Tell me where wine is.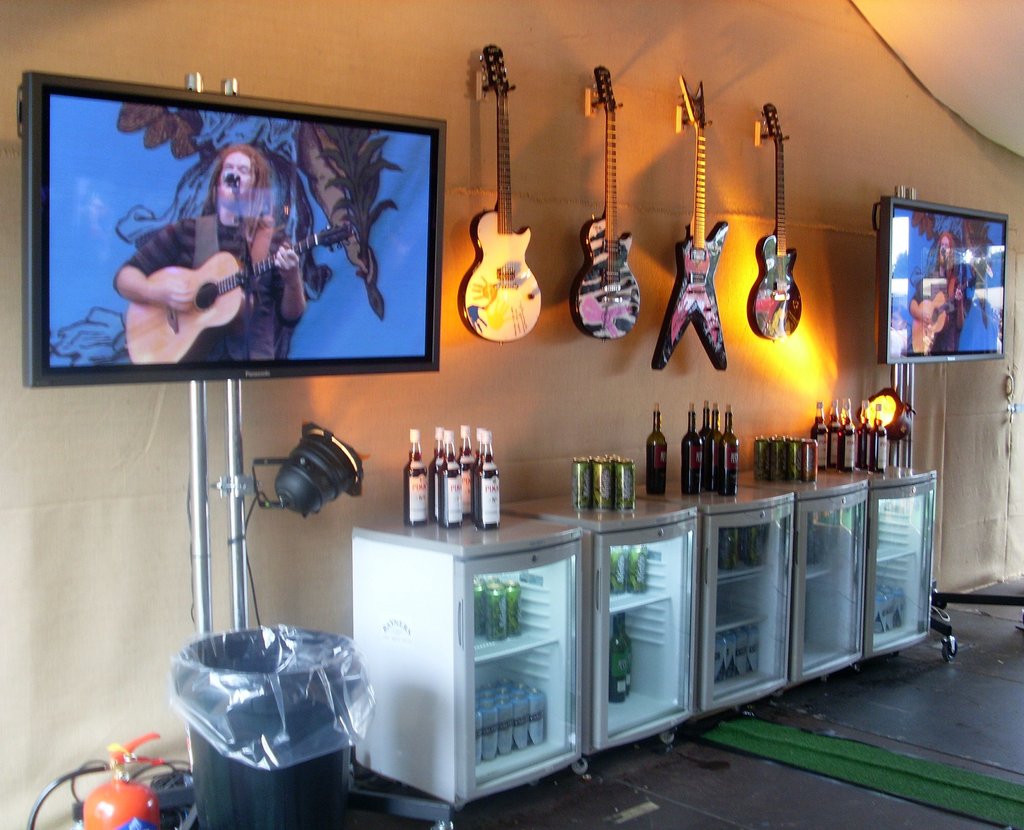
wine is at l=610, t=610, r=637, b=704.
